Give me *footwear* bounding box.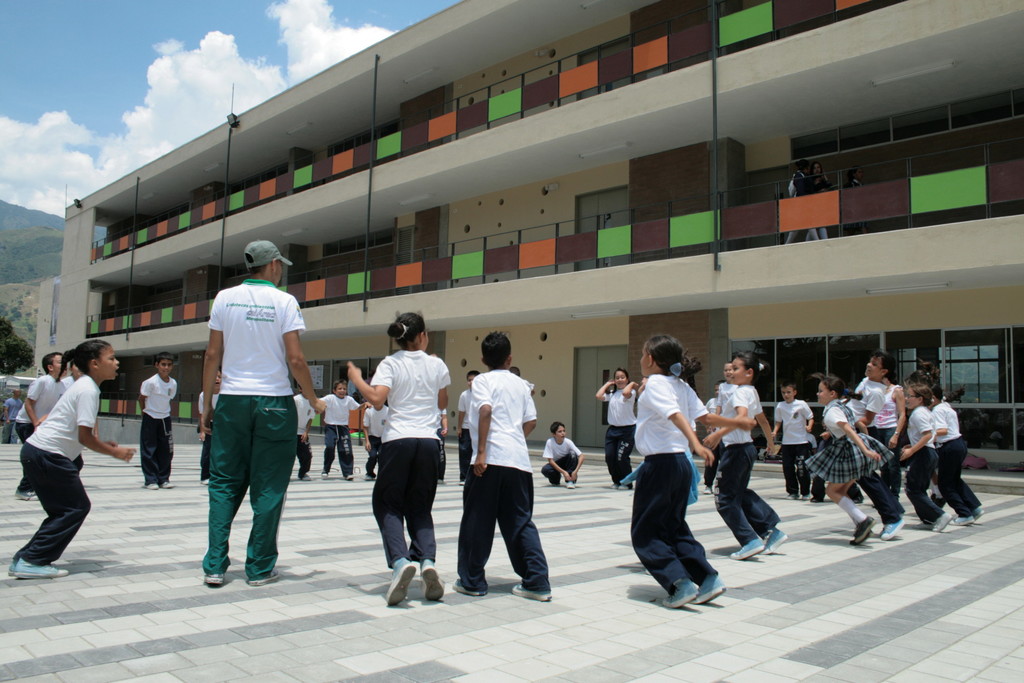
<bbox>14, 492, 37, 501</bbox>.
